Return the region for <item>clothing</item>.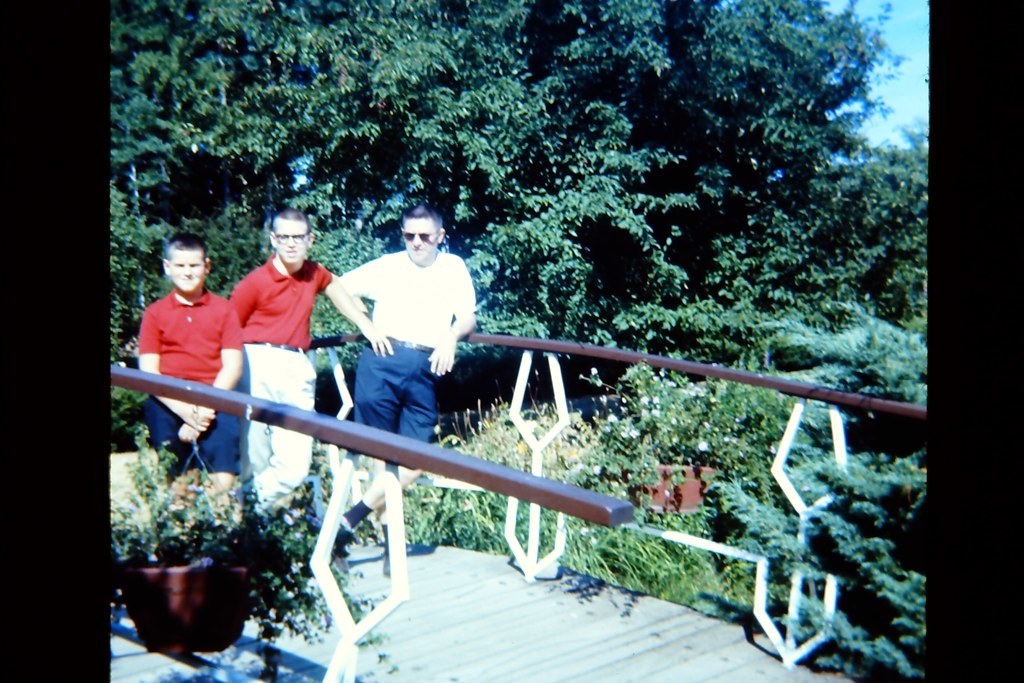
crop(131, 282, 243, 470).
